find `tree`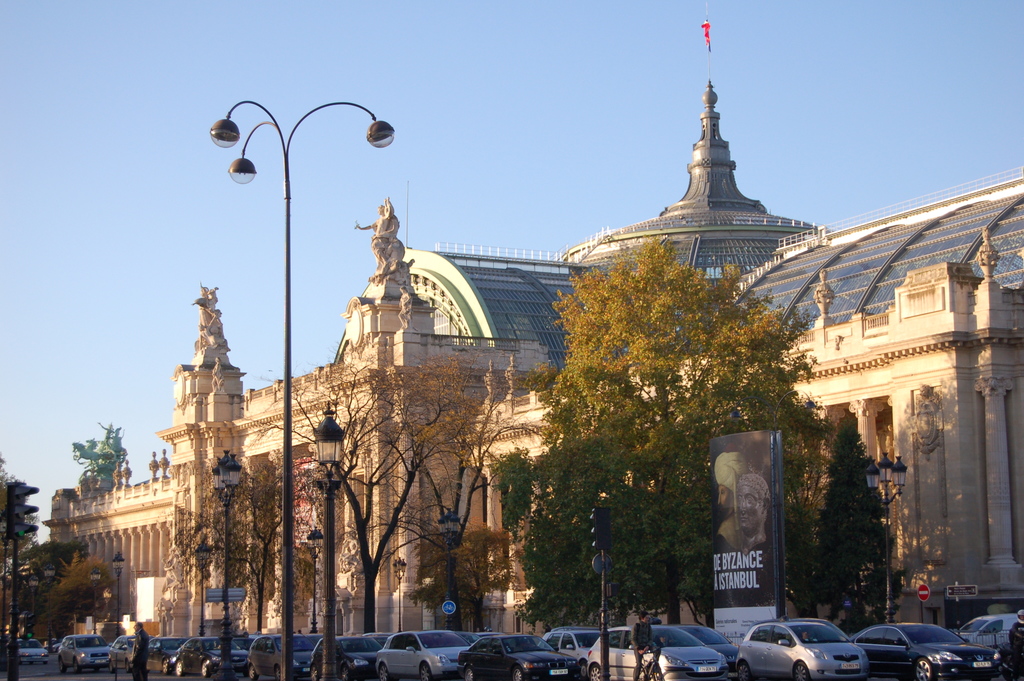
rect(50, 552, 130, 640)
